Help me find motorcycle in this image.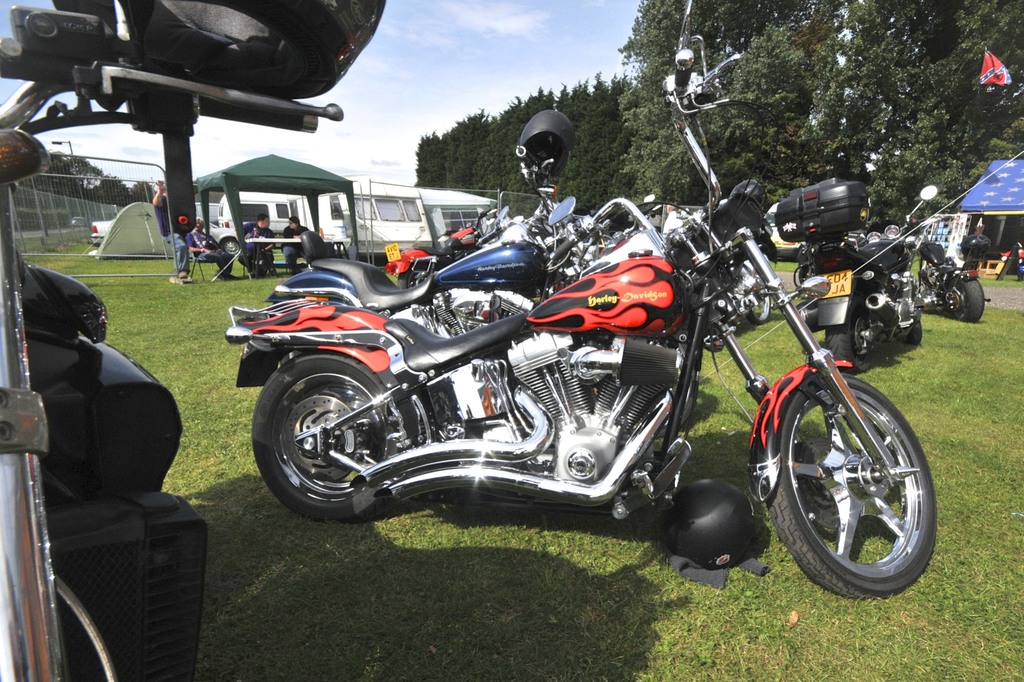
Found it: [910,221,989,324].
